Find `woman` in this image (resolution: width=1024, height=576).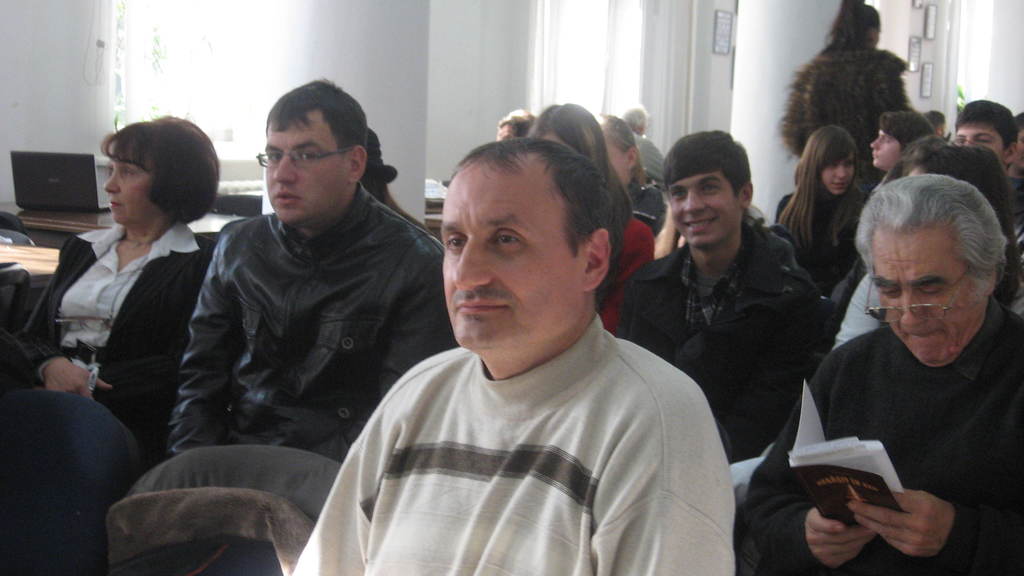
box=[595, 120, 671, 232].
